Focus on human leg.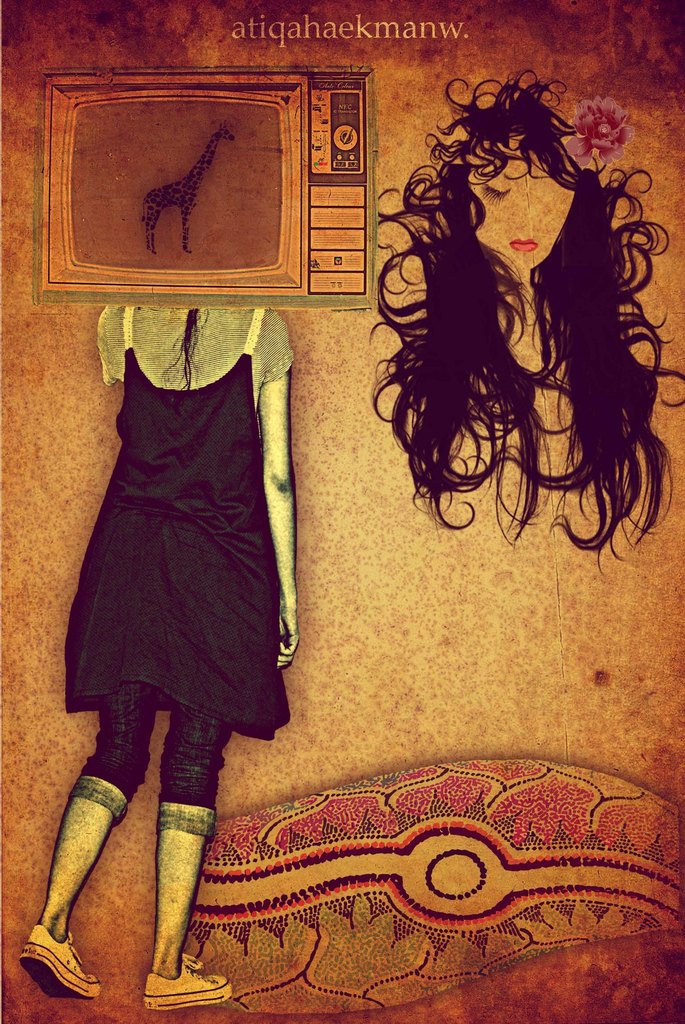
Focused at (x1=20, y1=692, x2=153, y2=1000).
